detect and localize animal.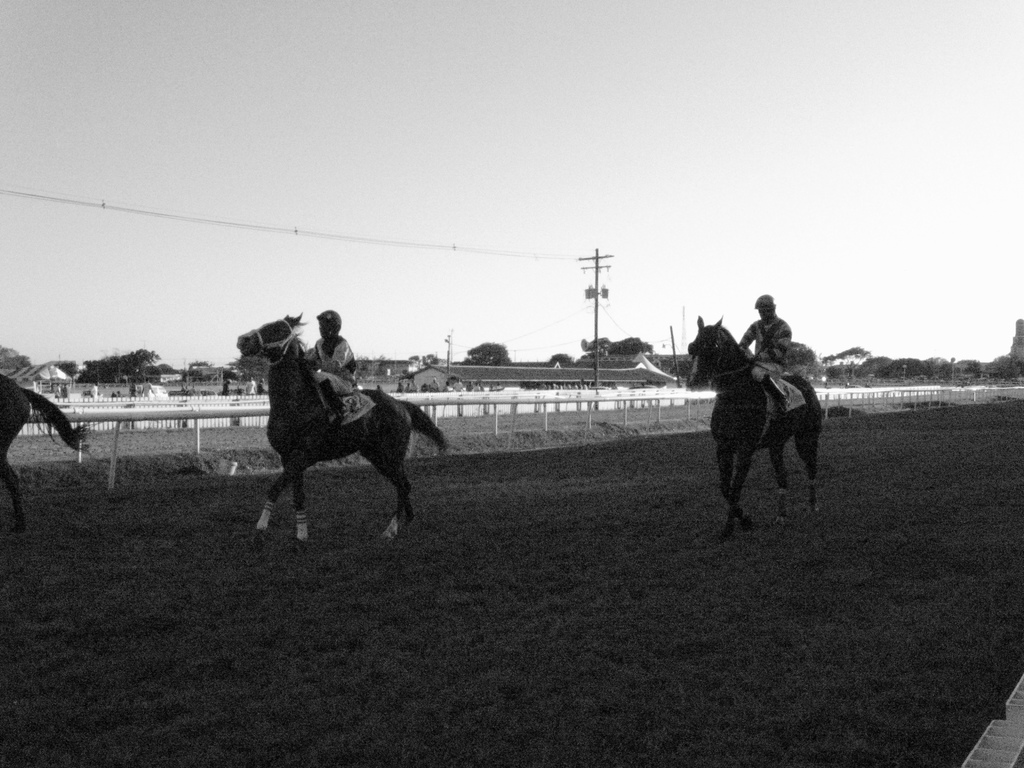
Localized at bbox=(0, 369, 88, 536).
